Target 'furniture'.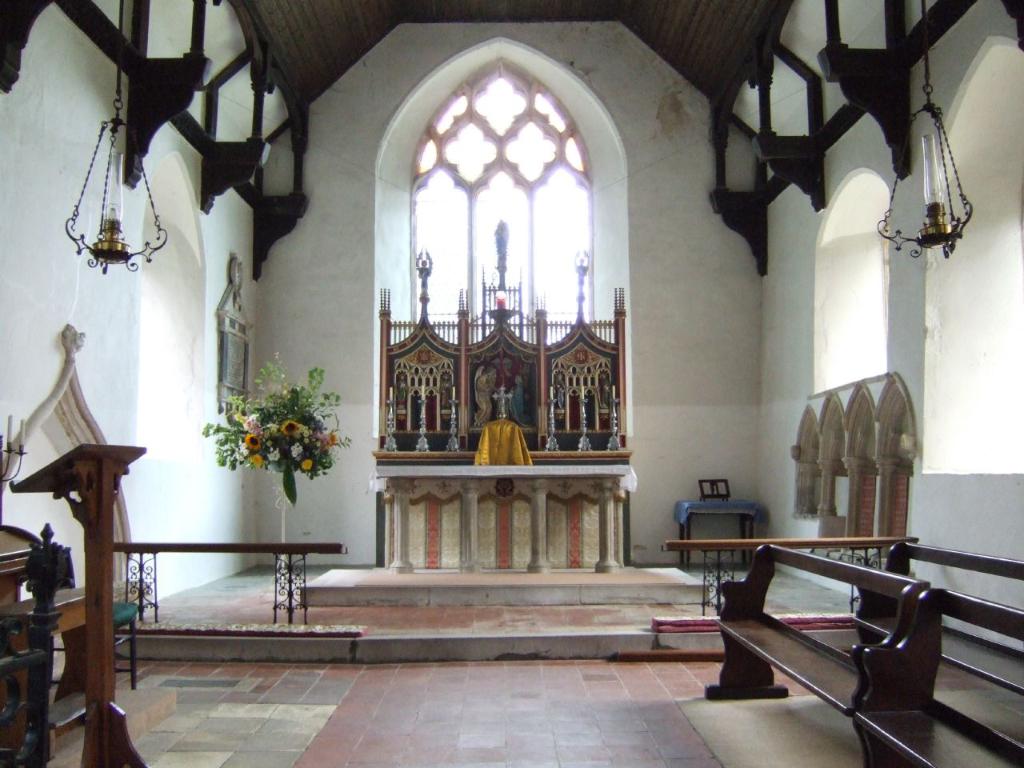
Target region: 6:588:88:760.
